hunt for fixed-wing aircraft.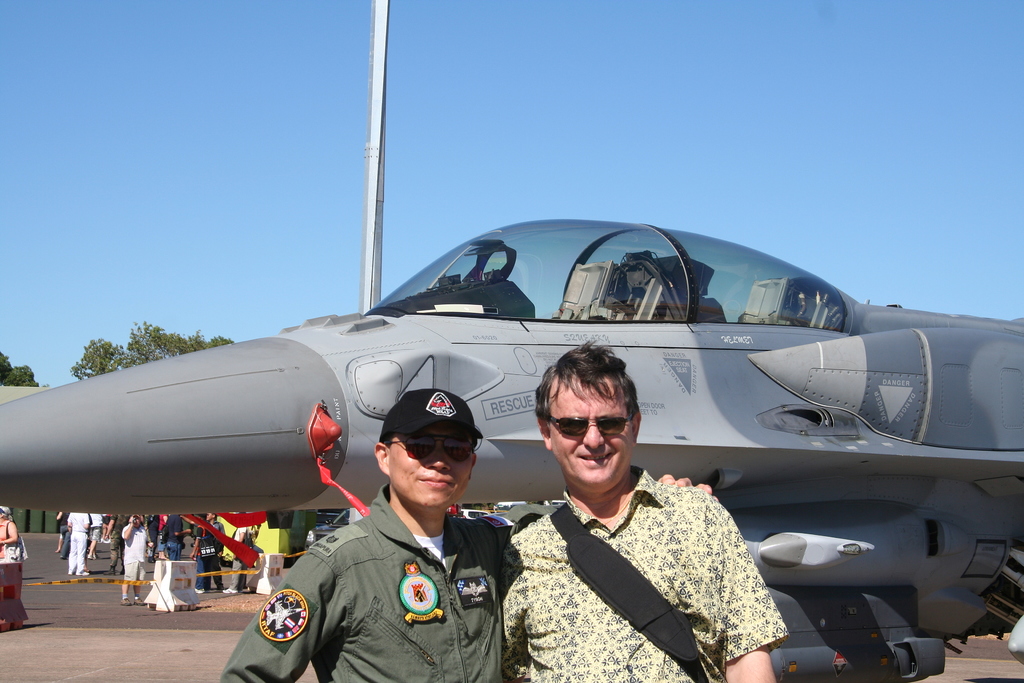
Hunted down at bbox=[1, 223, 1023, 682].
